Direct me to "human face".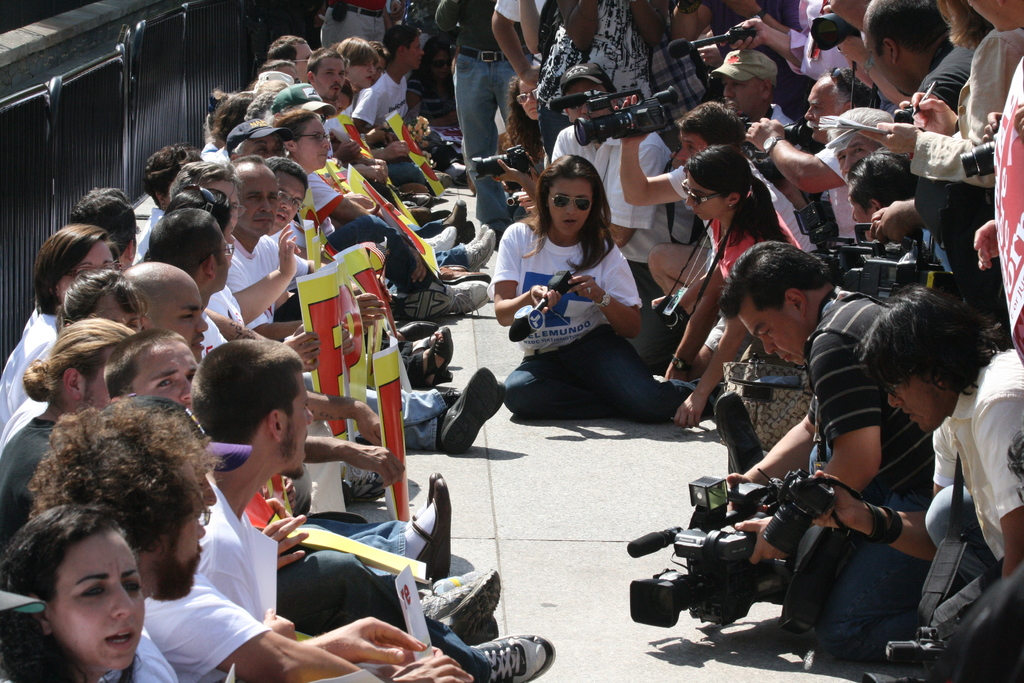
Direction: (x1=243, y1=131, x2=285, y2=159).
